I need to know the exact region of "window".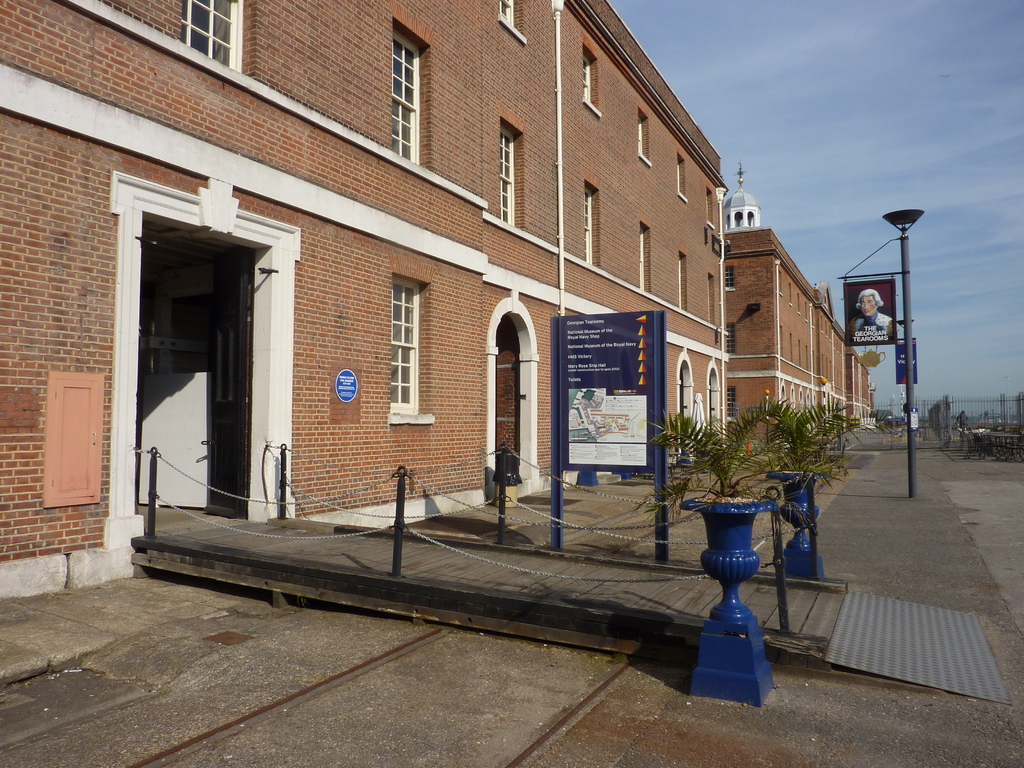
Region: (x1=639, y1=110, x2=653, y2=170).
